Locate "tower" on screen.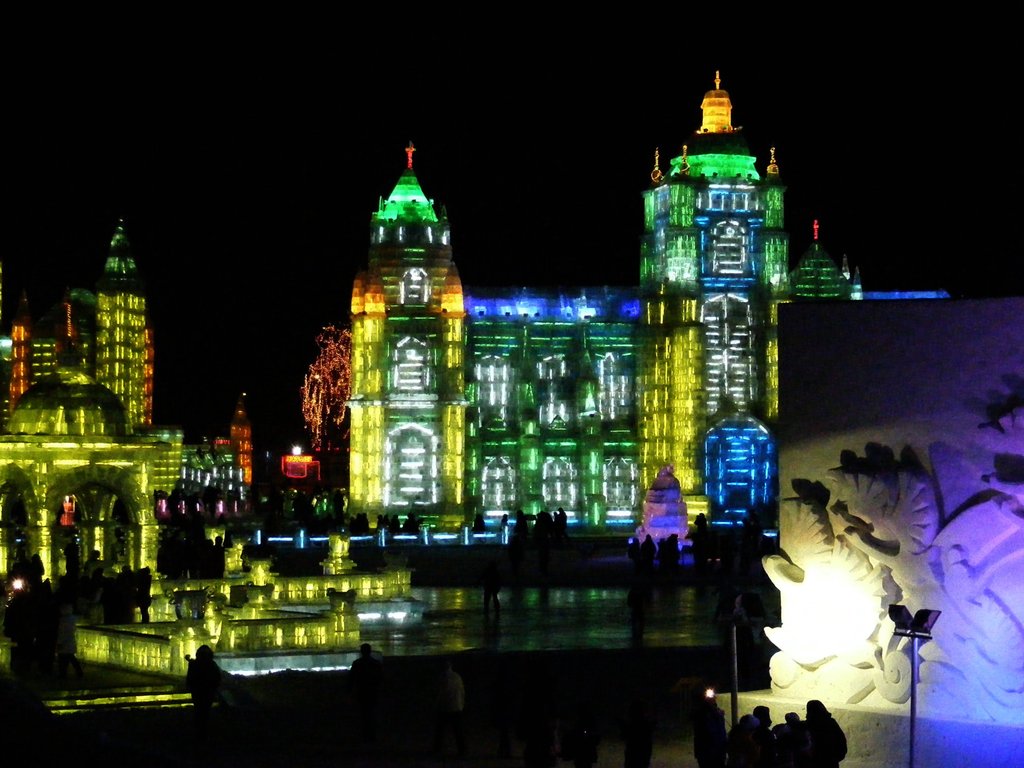
On screen at 339/122/485/498.
